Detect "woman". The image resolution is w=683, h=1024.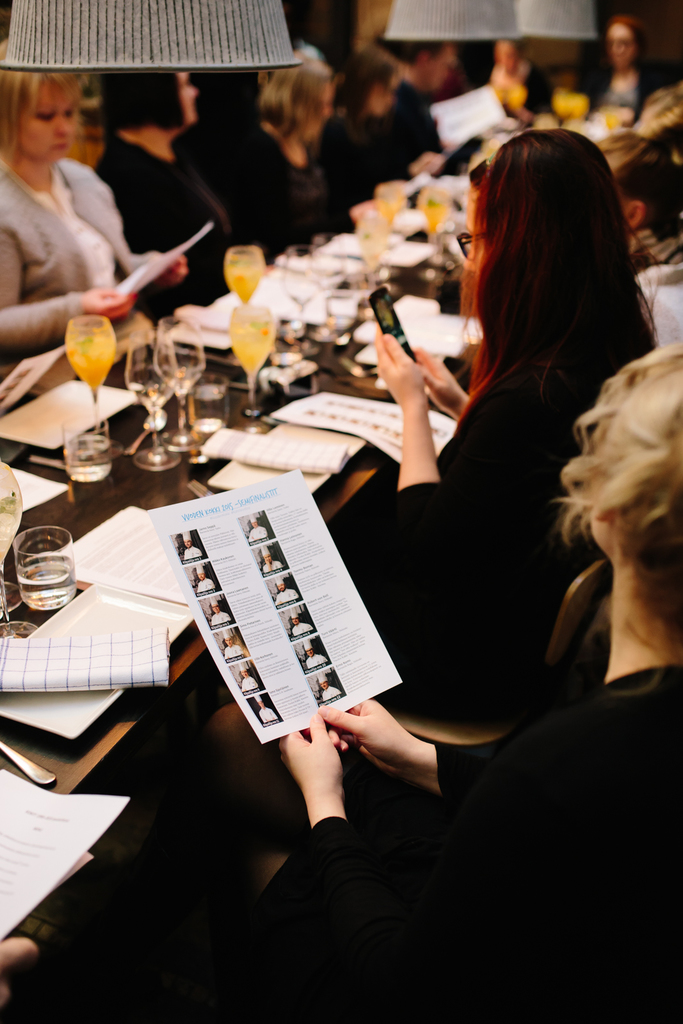
{"left": 99, "top": 69, "right": 228, "bottom": 325}.
